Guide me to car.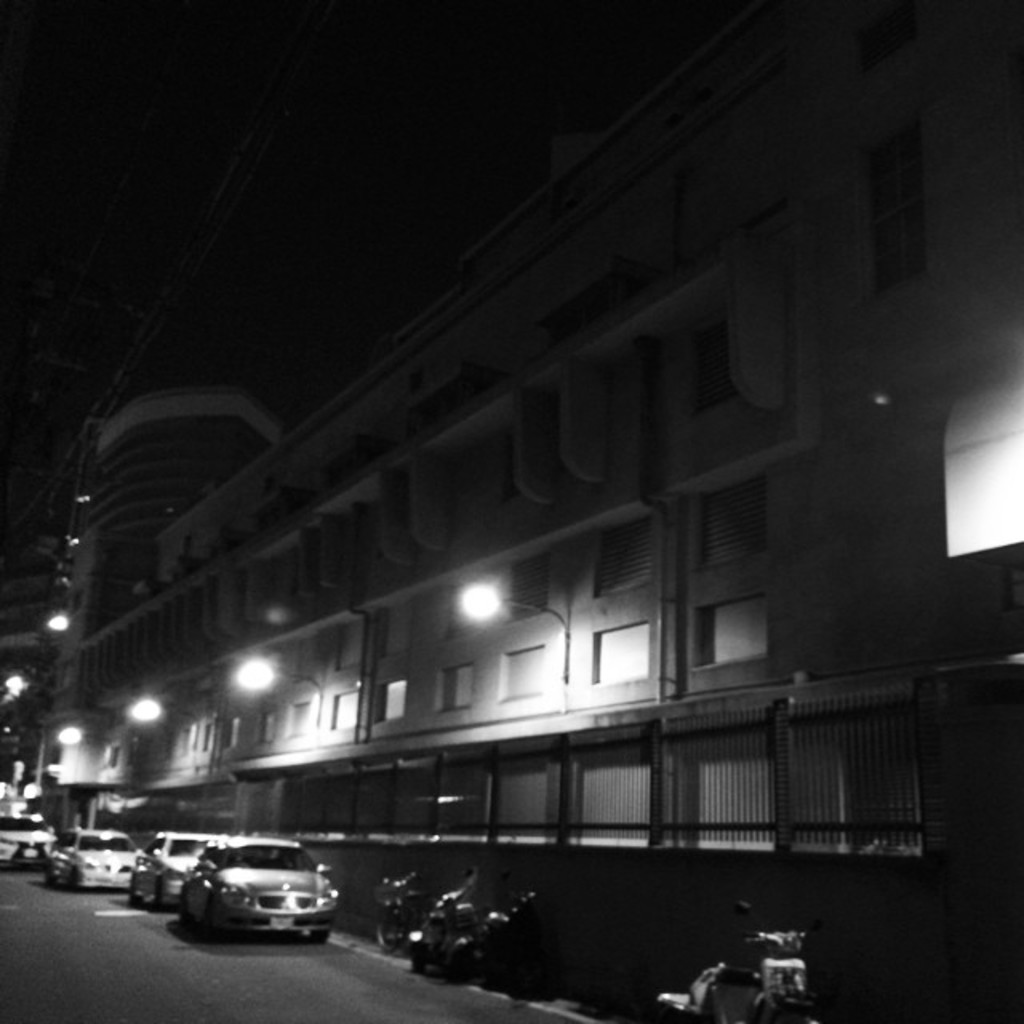
Guidance: {"left": 181, "top": 840, "right": 338, "bottom": 946}.
